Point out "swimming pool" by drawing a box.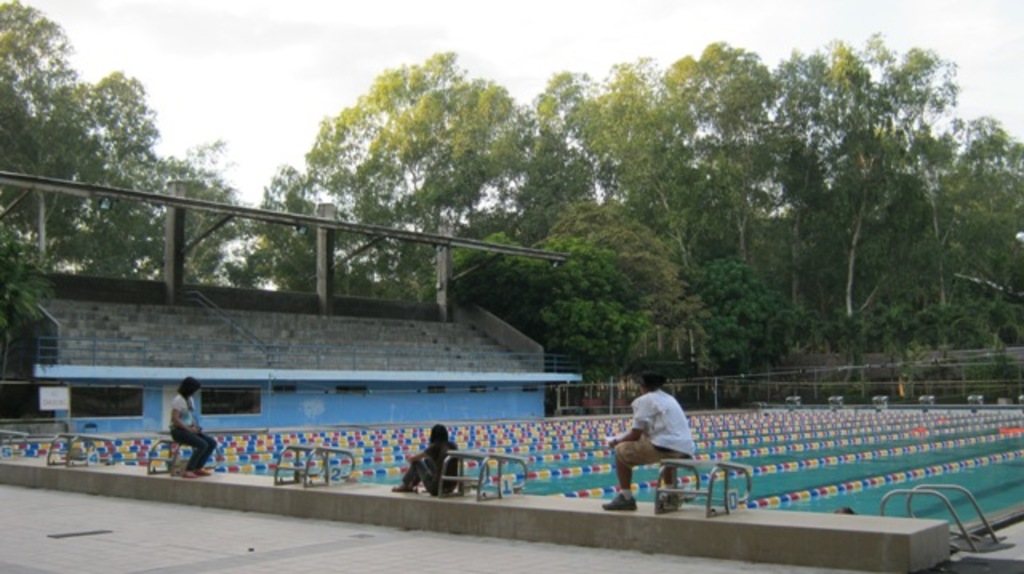
0, 409, 1022, 526.
